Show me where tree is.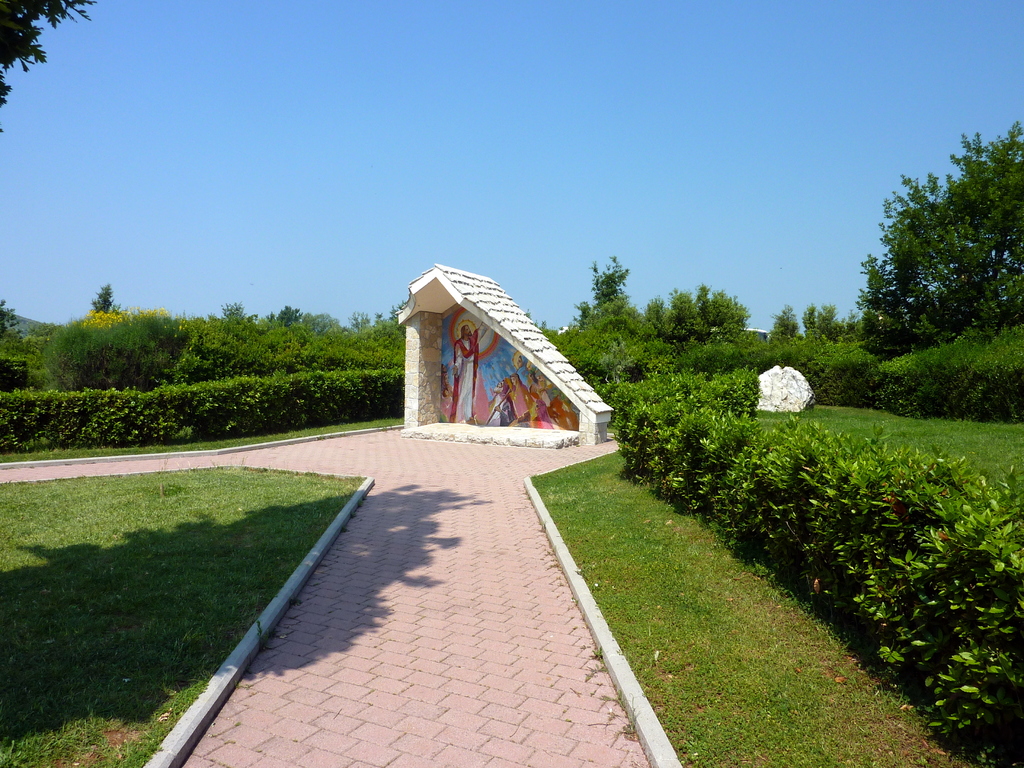
tree is at bbox=[562, 246, 845, 348].
